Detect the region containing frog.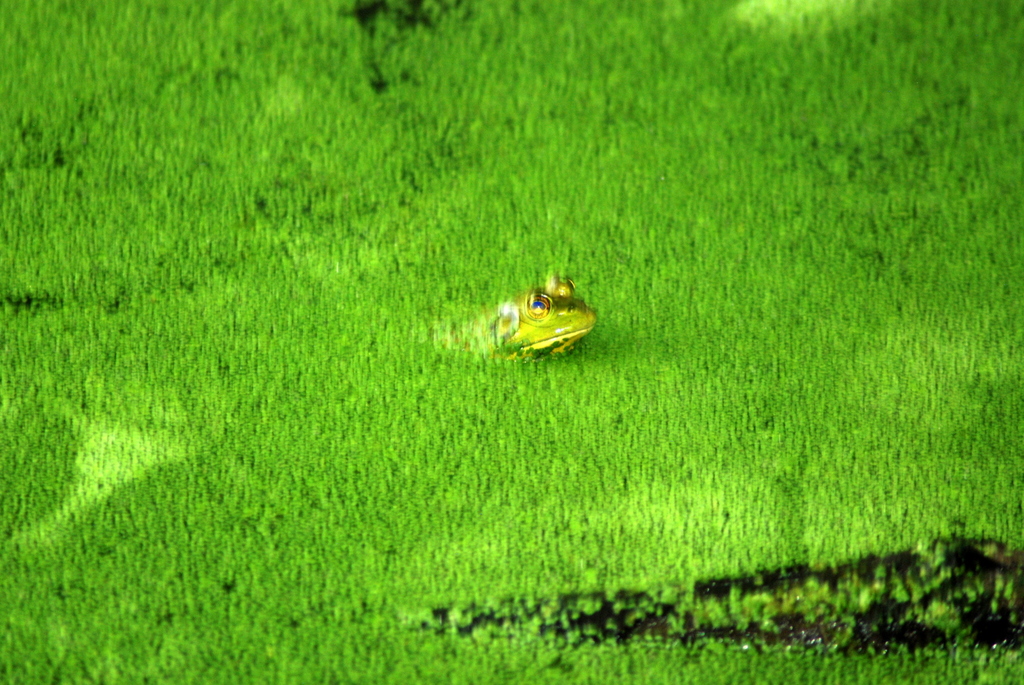
detection(434, 269, 602, 363).
